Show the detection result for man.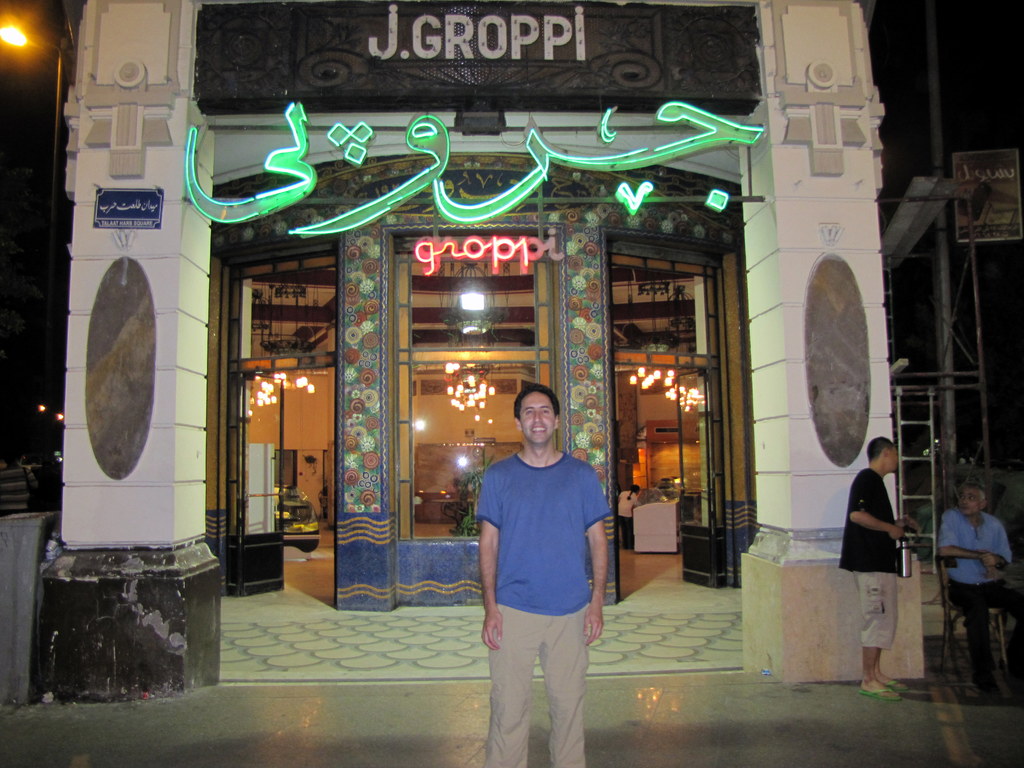
l=920, t=483, r=1012, b=714.
